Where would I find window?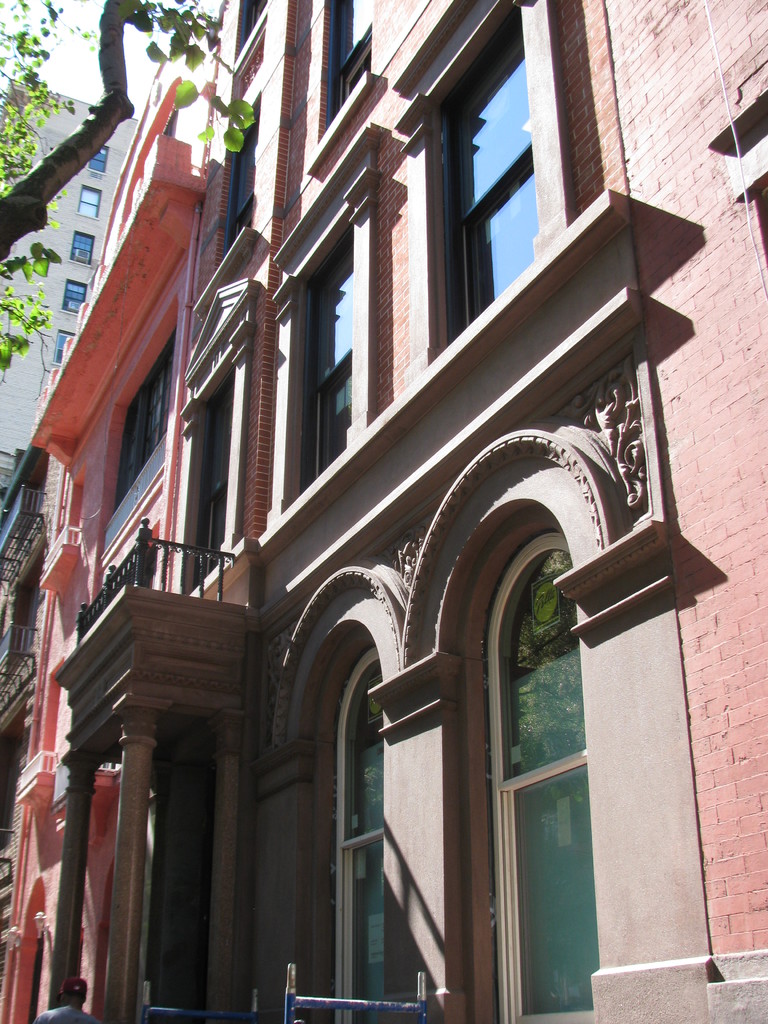
At x1=296 y1=244 x2=352 y2=524.
